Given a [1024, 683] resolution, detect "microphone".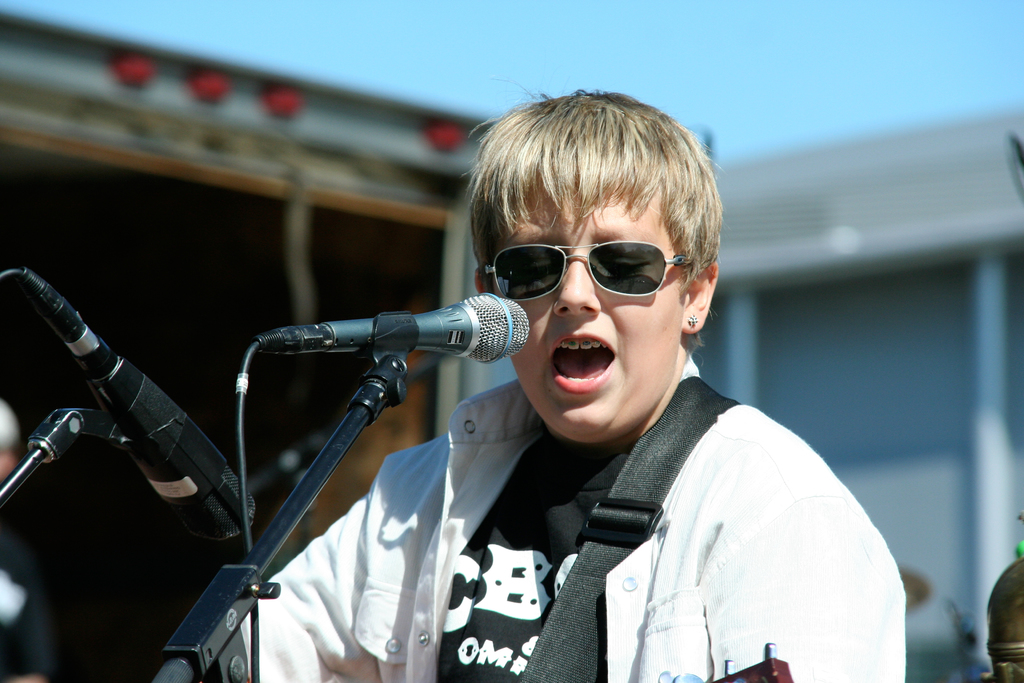
271, 288, 534, 365.
